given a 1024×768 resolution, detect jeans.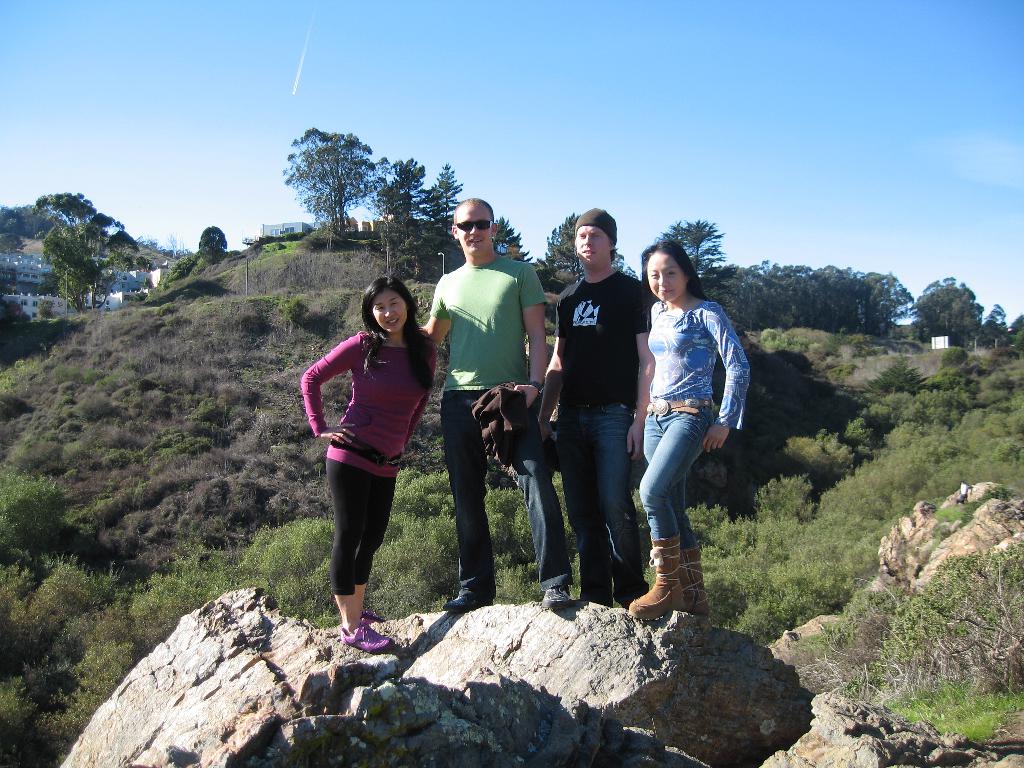
[447,388,570,595].
